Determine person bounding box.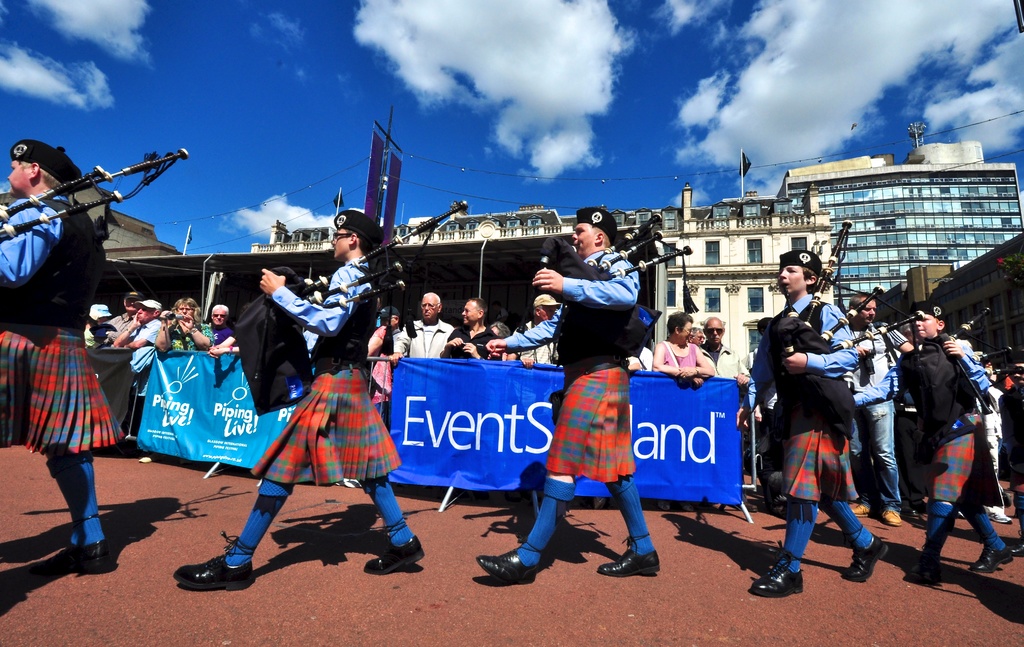
Determined: box=[899, 301, 1015, 587].
